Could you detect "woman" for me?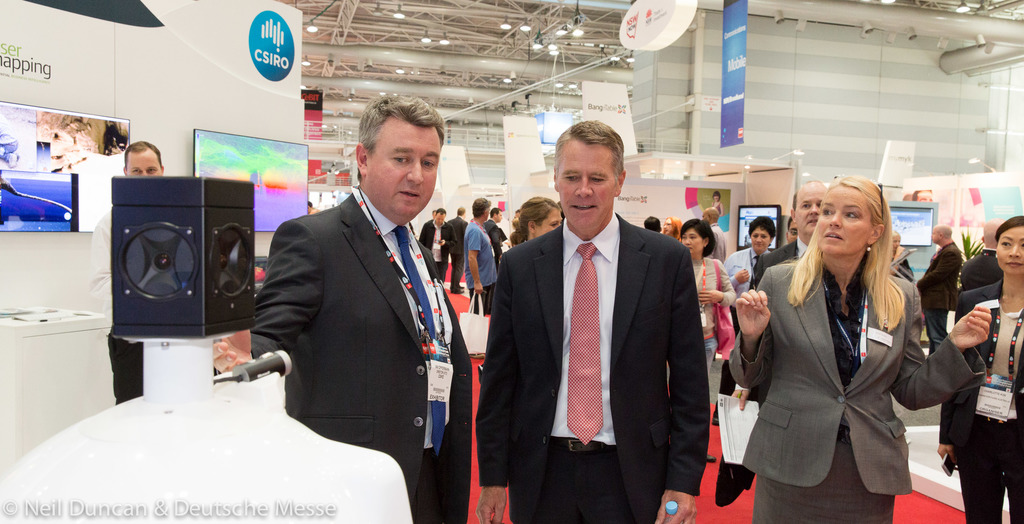
Detection result: x1=743, y1=172, x2=948, y2=518.
